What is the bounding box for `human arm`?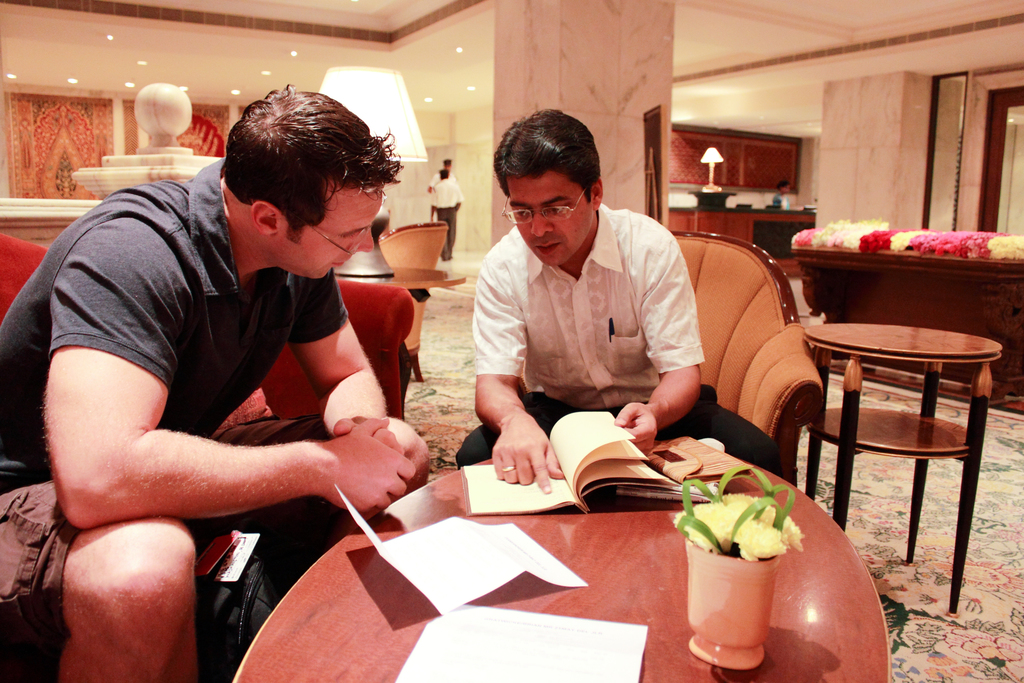
box(632, 231, 710, 444).
